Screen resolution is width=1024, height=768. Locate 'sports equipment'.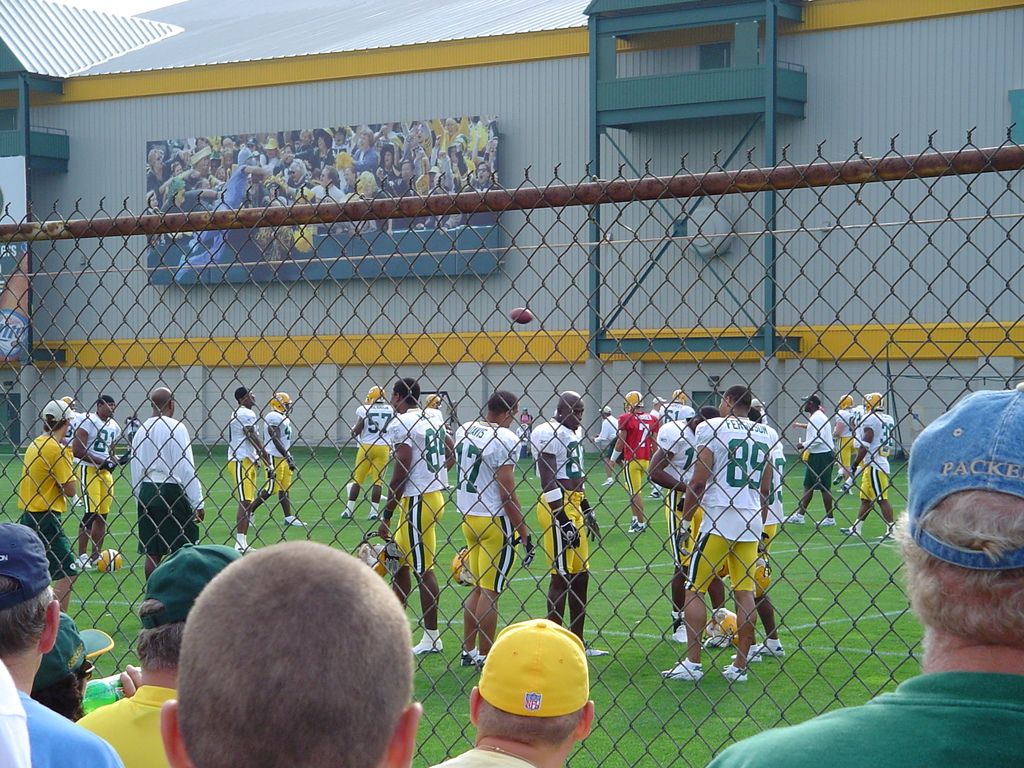
(left=701, top=604, right=743, bottom=642).
